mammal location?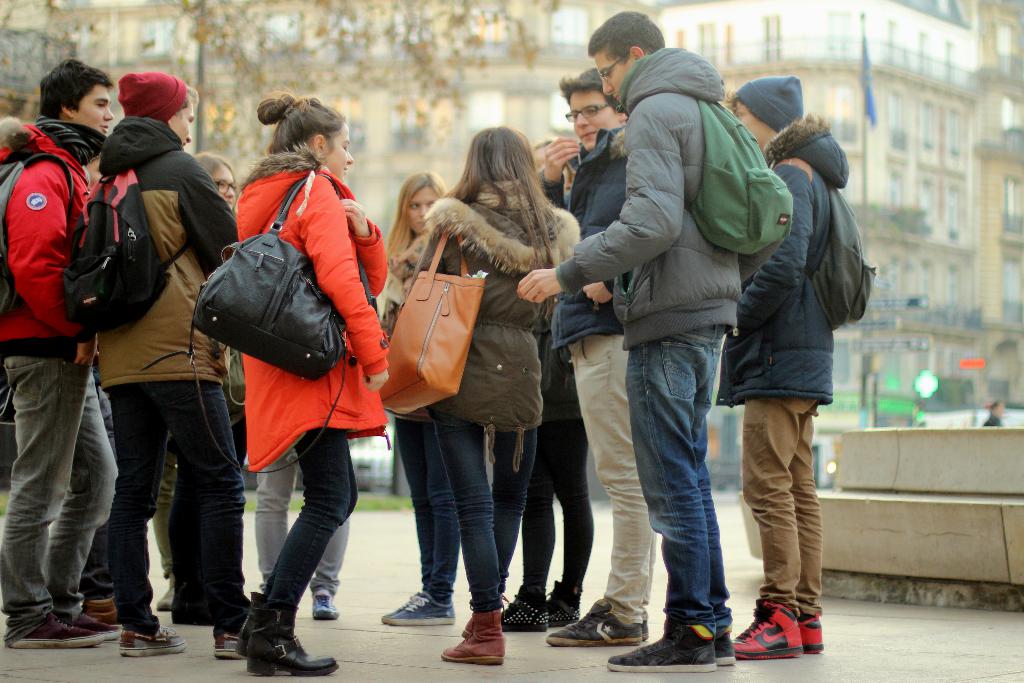
{"x1": 508, "y1": 136, "x2": 598, "y2": 638}
